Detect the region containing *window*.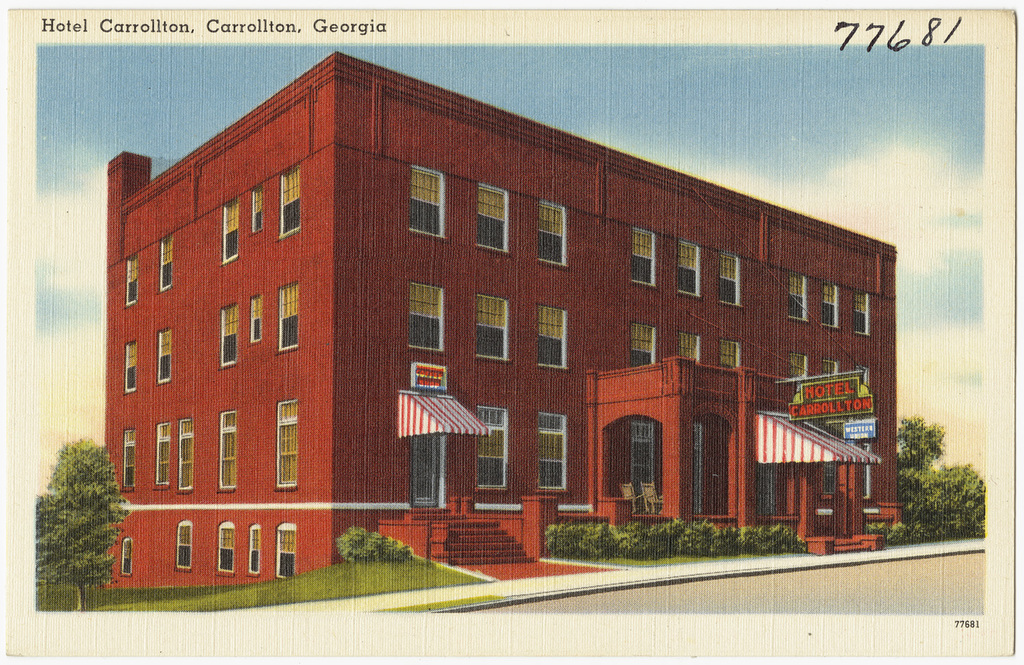
(123,432,136,486).
